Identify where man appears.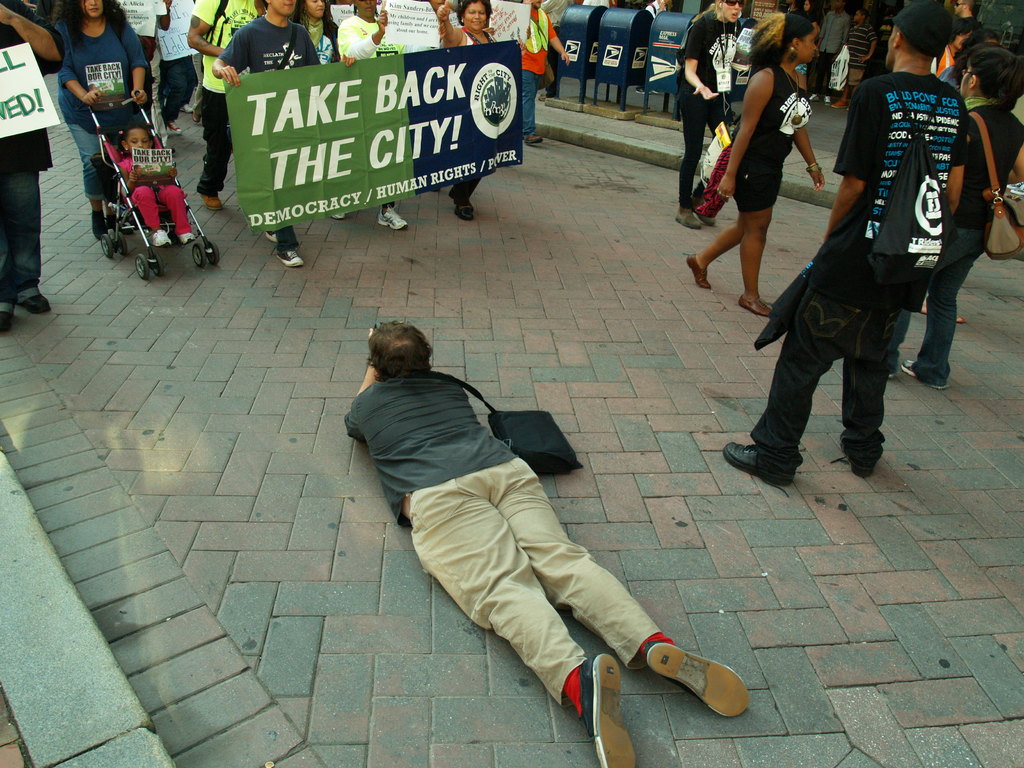
Appears at [left=721, top=0, right=961, bottom=481].
